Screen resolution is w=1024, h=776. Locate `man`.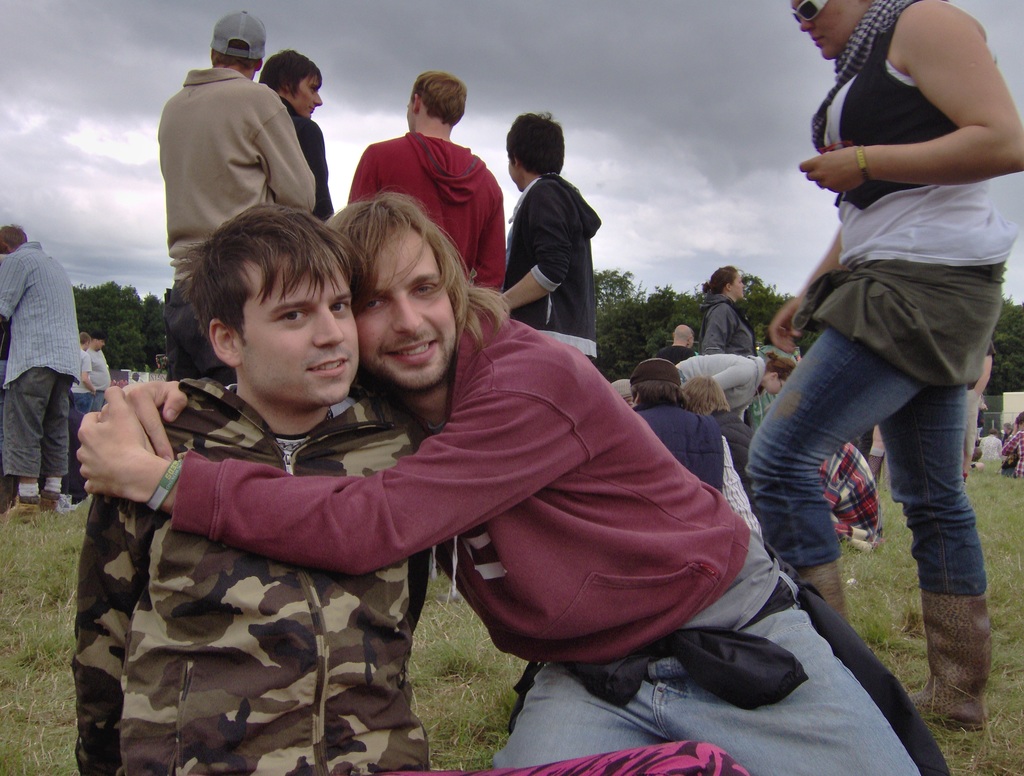
select_region(684, 375, 761, 514).
